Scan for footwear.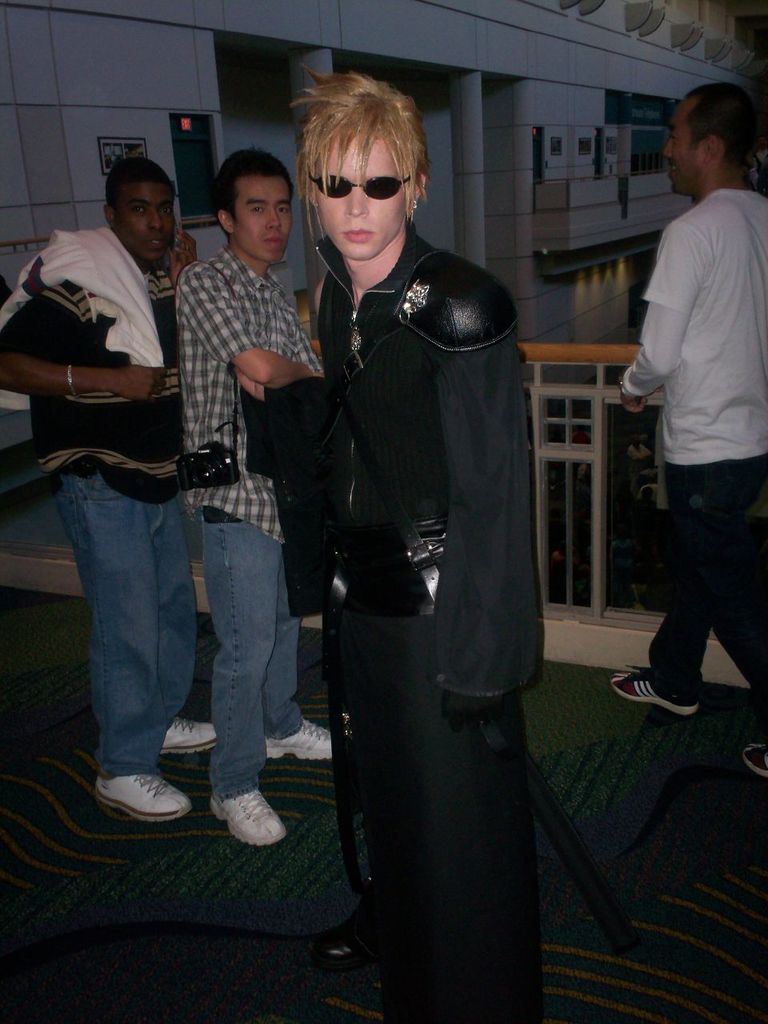
Scan result: bbox=(211, 779, 287, 846).
